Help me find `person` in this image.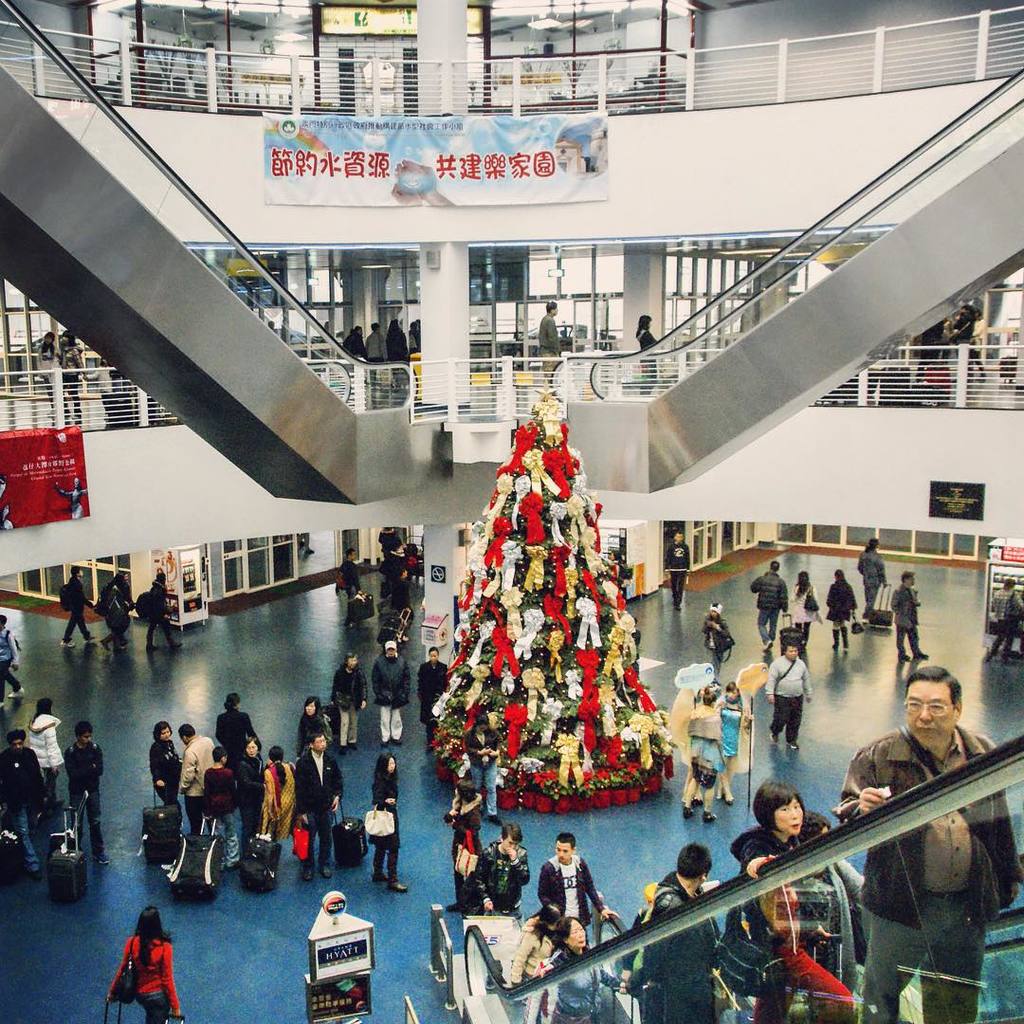
Found it: (left=337, top=316, right=366, bottom=355).
